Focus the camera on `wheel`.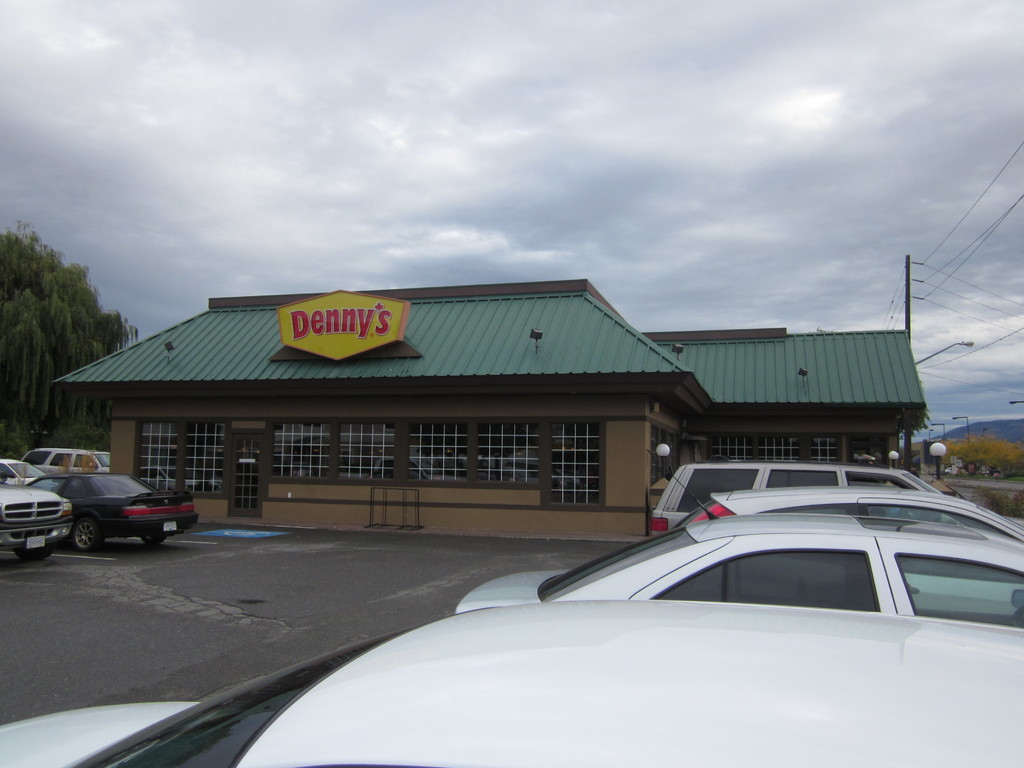
Focus region: (13, 545, 53, 561).
